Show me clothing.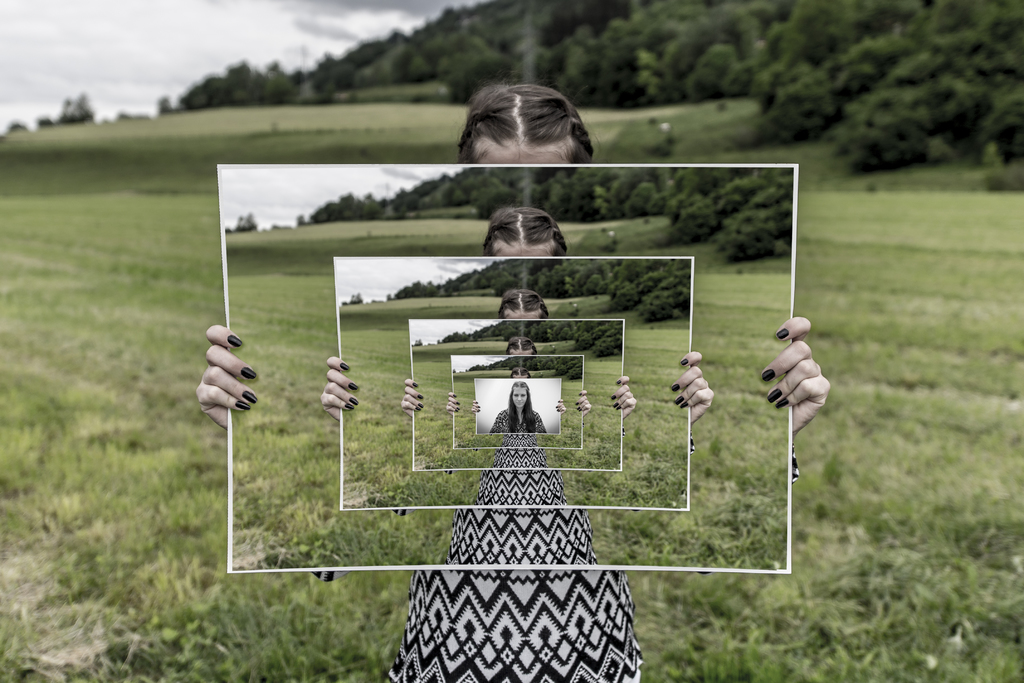
clothing is here: (404,389,639,674).
